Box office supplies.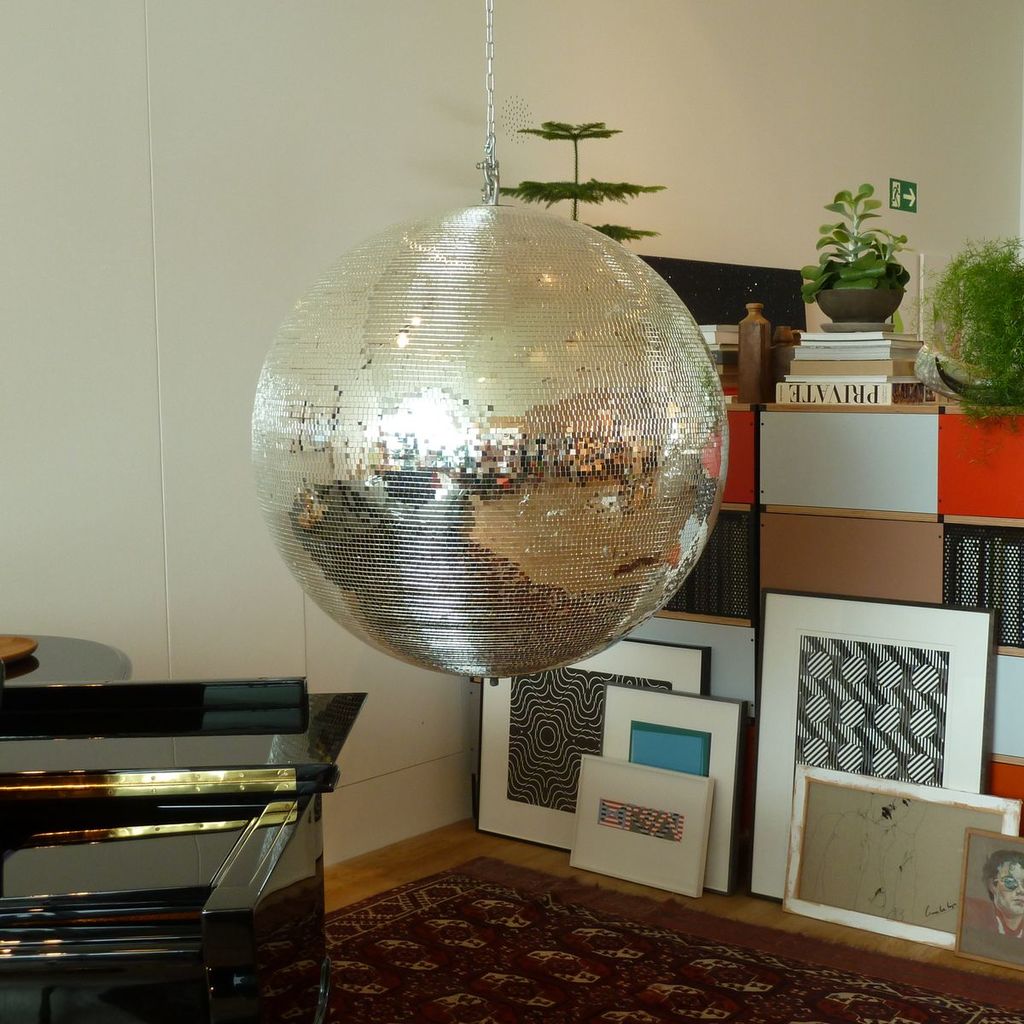
pyautogui.locateOnScreen(0, 631, 122, 689).
